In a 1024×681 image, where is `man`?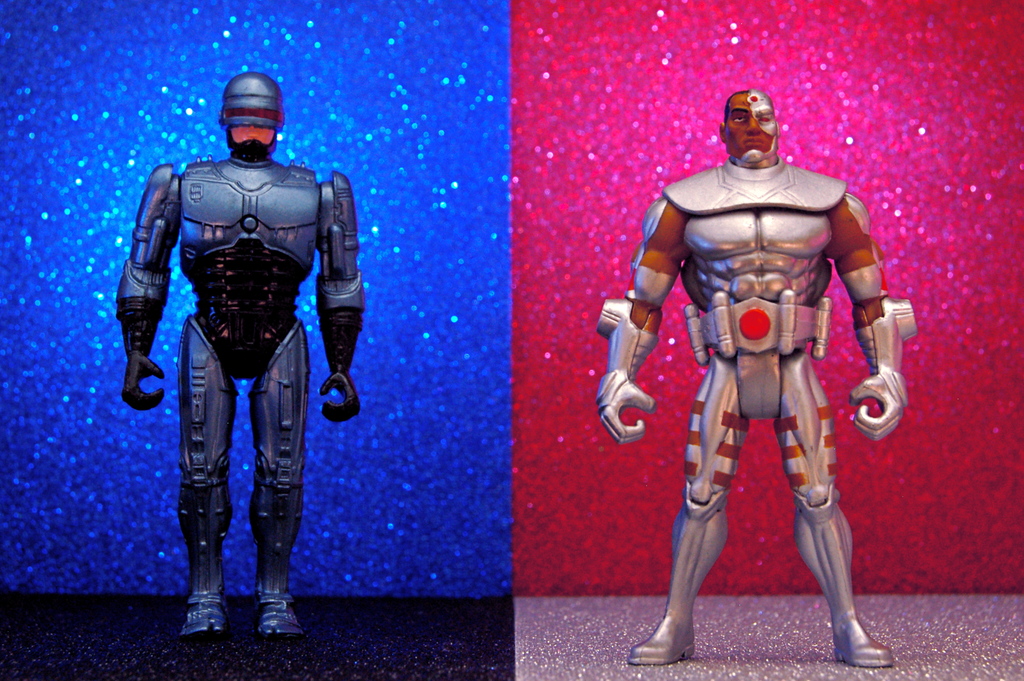
[586, 83, 914, 668].
